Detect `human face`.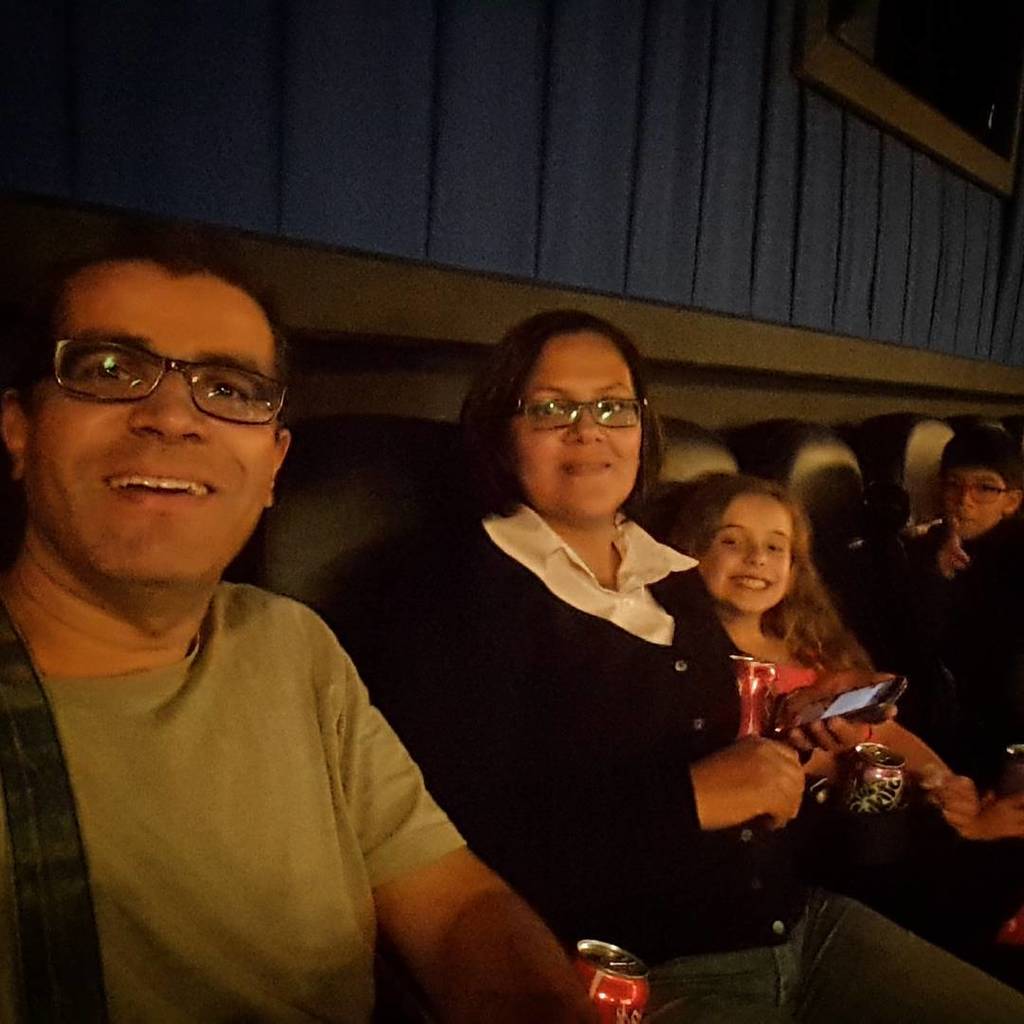
Detected at 946/468/1003/521.
